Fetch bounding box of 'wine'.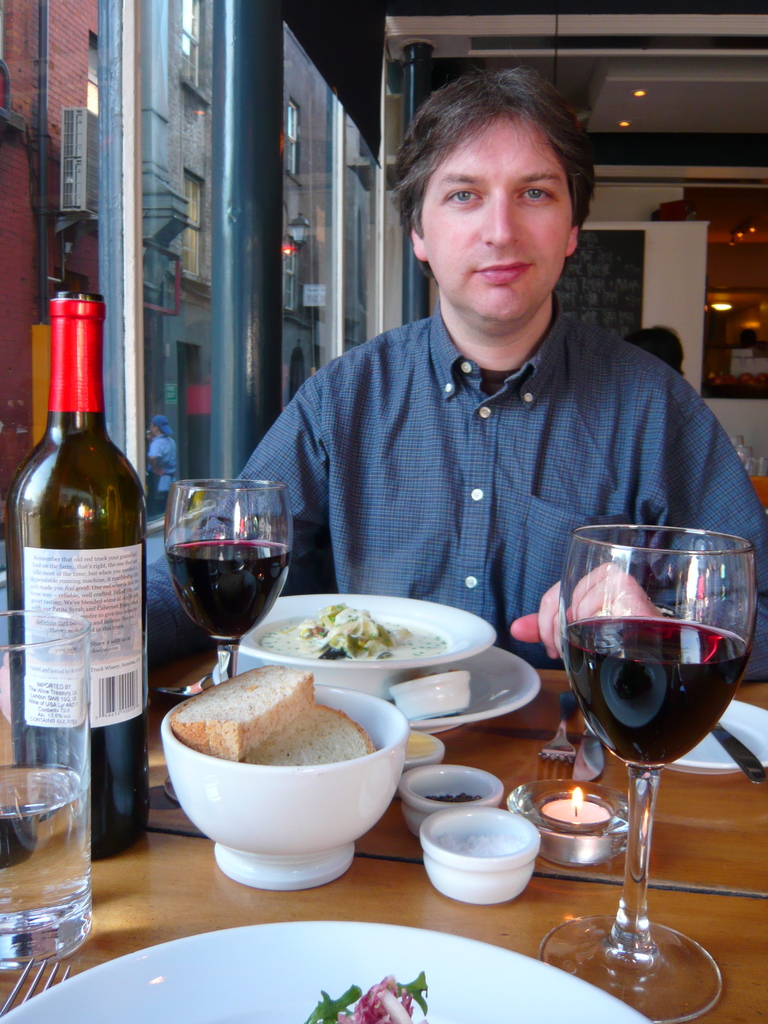
Bbox: x1=163 y1=536 x2=291 y2=638.
